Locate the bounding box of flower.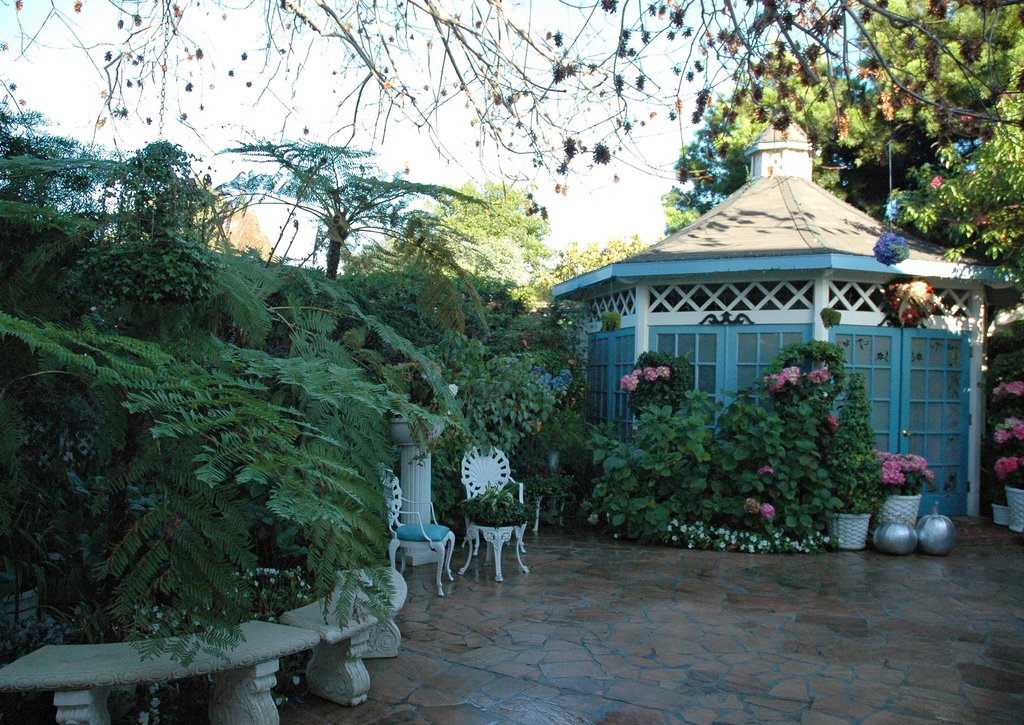
Bounding box: {"x1": 1017, "y1": 454, "x2": 1023, "y2": 463}.
